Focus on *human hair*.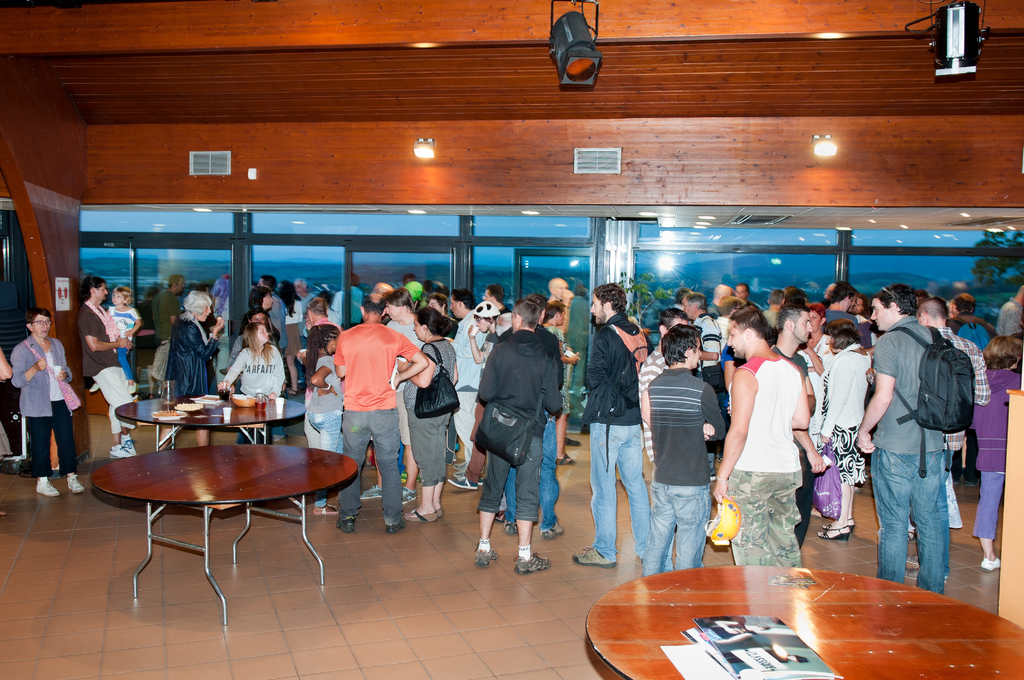
Focused at l=180, t=291, r=216, b=321.
